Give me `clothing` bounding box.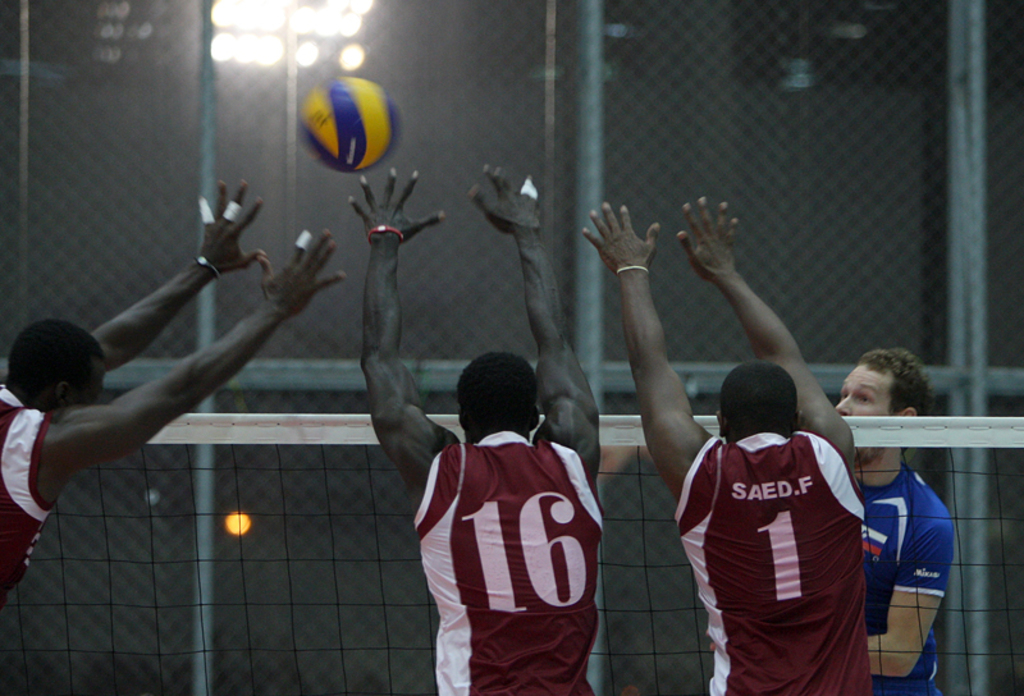
x1=845, y1=463, x2=942, y2=695.
